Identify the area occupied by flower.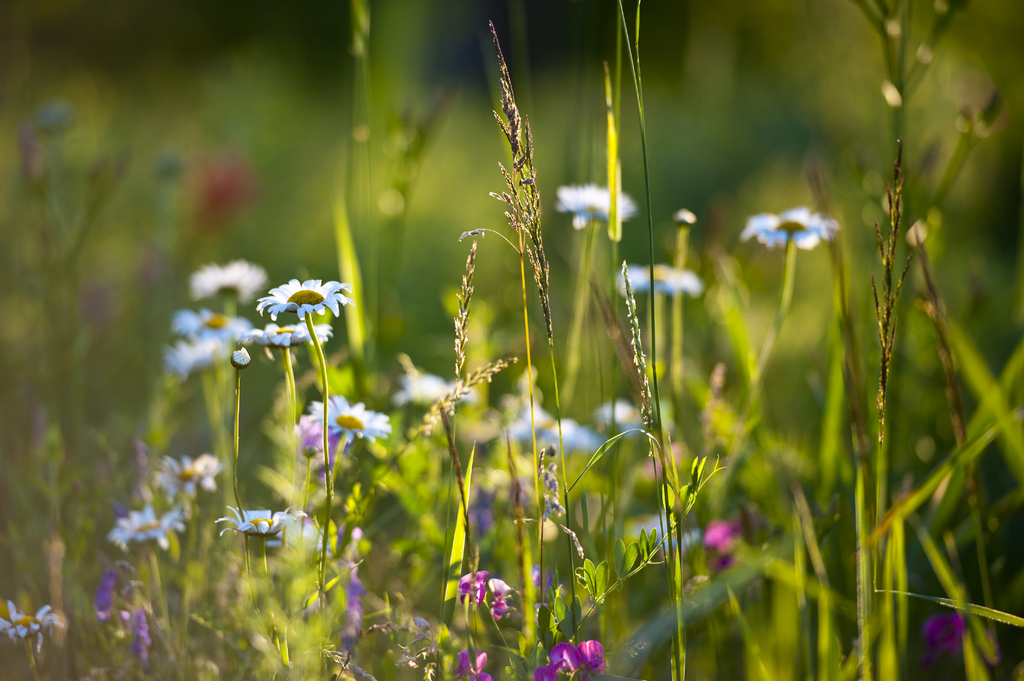
Area: (617,256,696,315).
